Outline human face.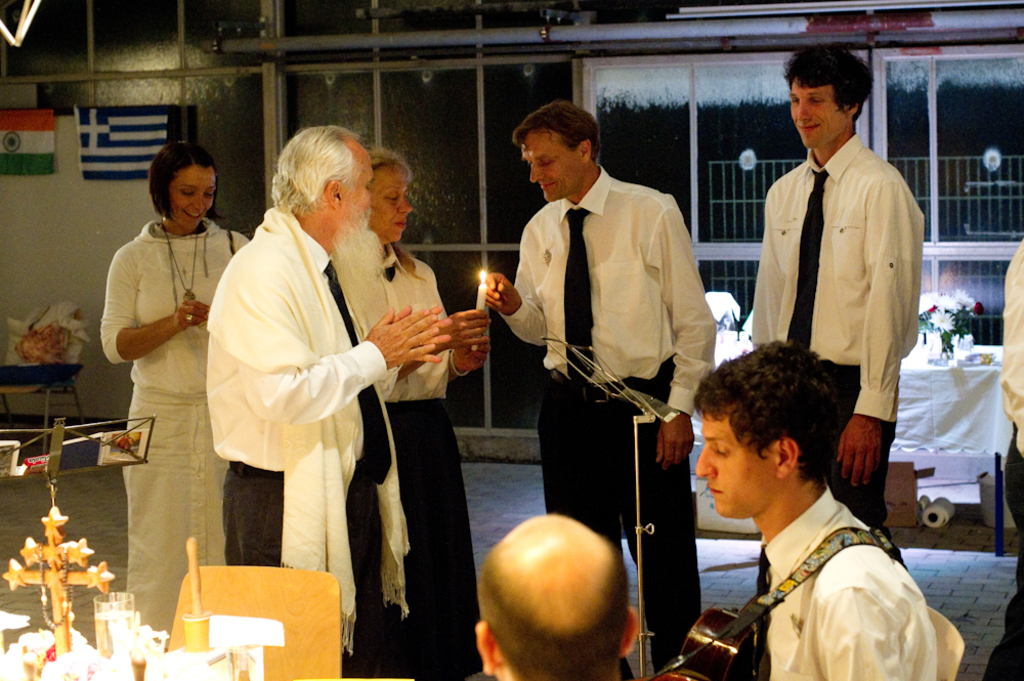
Outline: box=[171, 167, 216, 232].
